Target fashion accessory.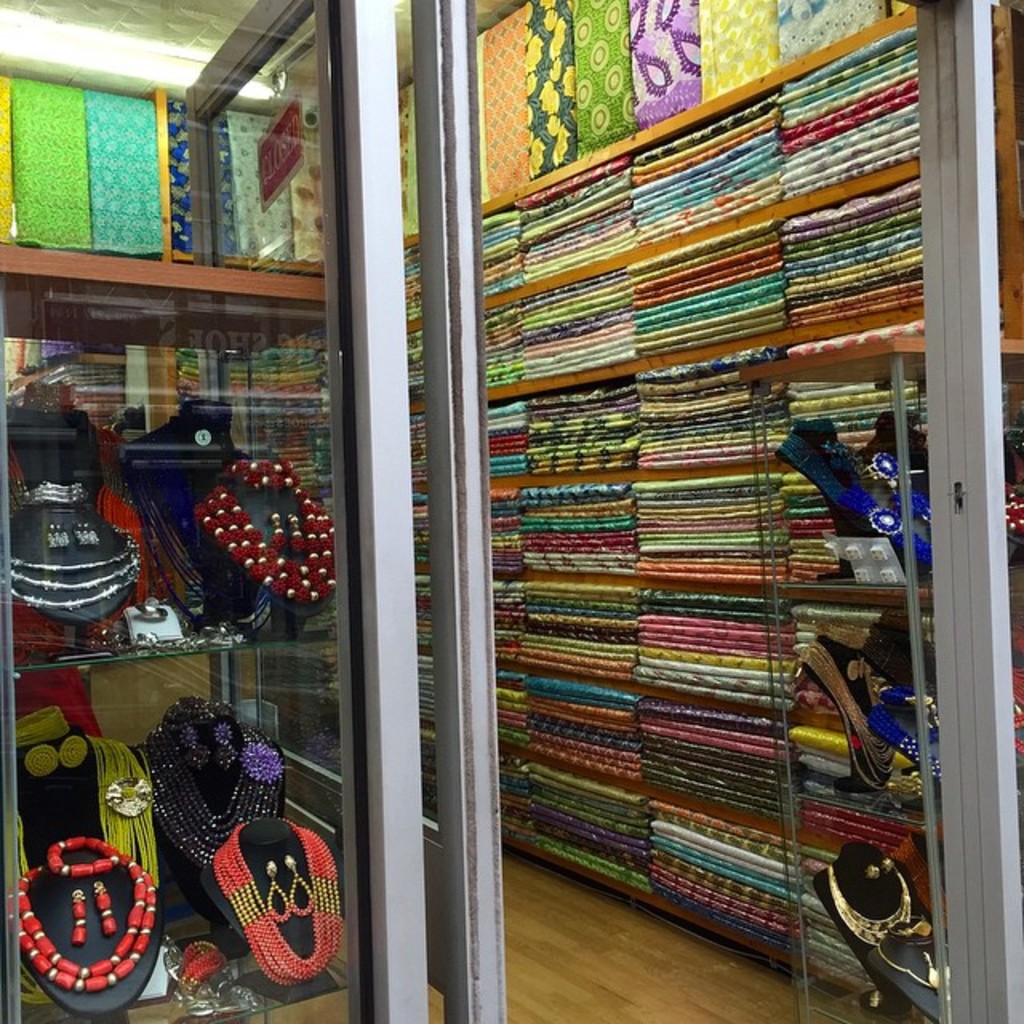
Target region: Rect(867, 694, 939, 776).
